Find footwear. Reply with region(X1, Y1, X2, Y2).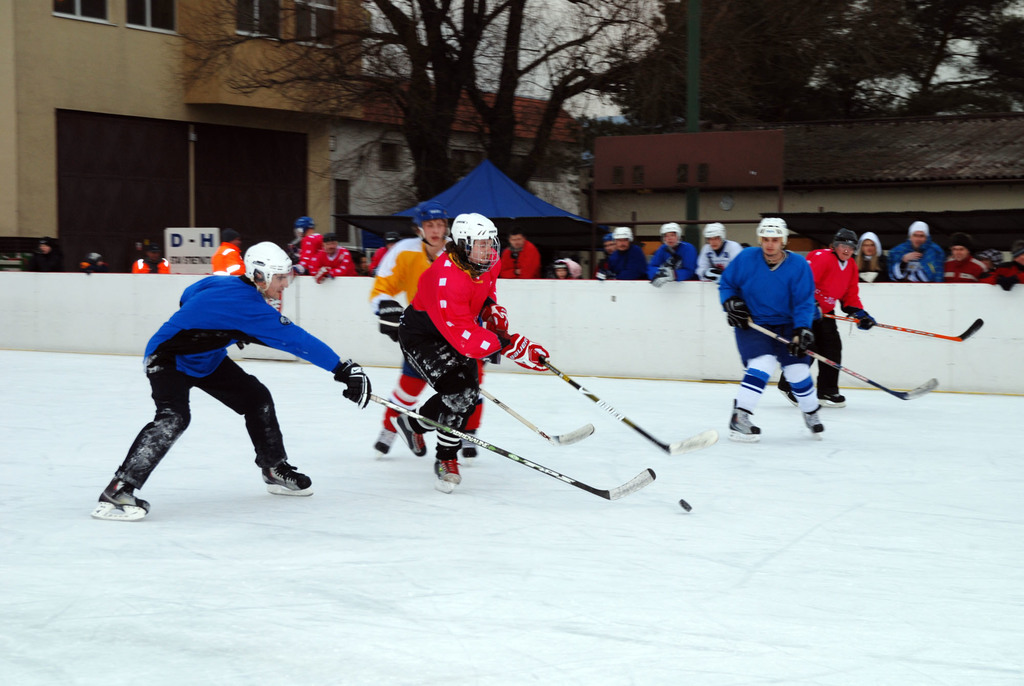
region(262, 461, 314, 492).
